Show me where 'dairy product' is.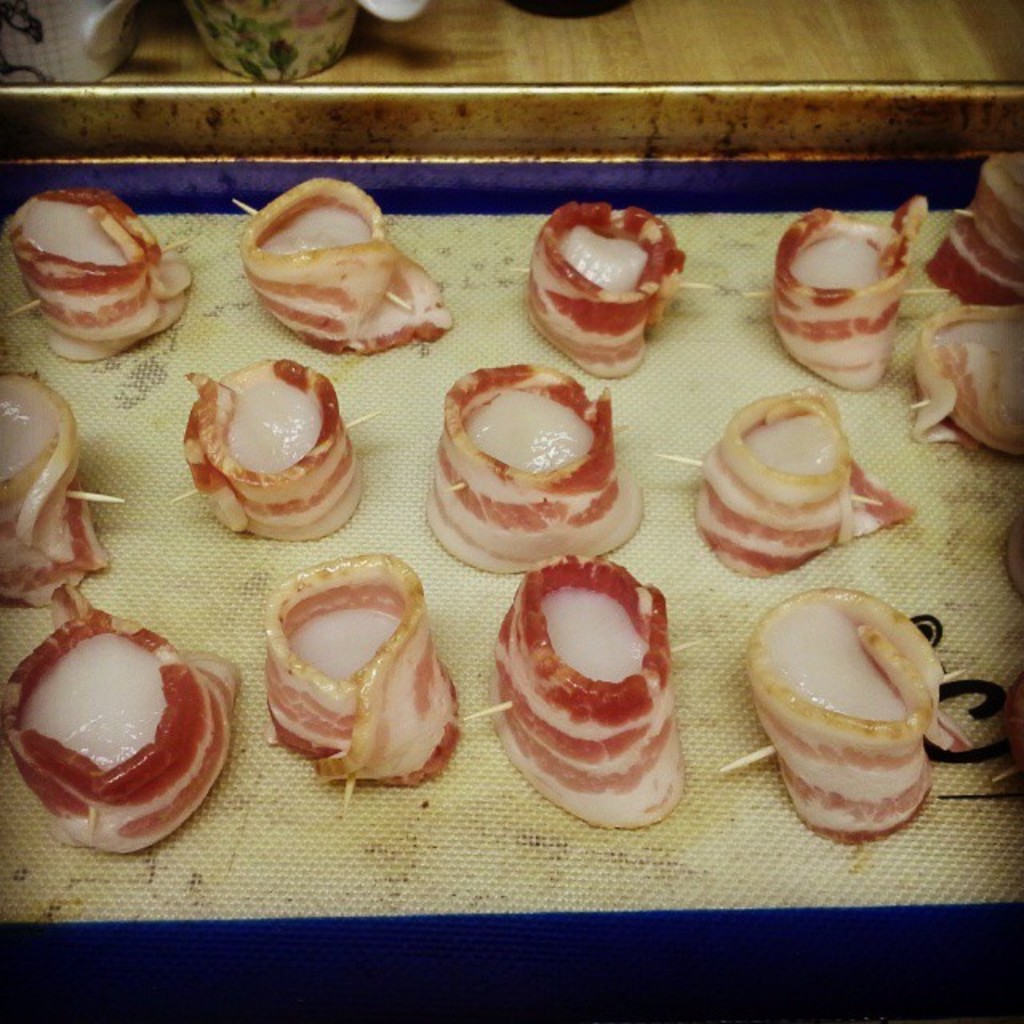
'dairy product' is at (x1=955, y1=160, x2=1022, y2=362).
